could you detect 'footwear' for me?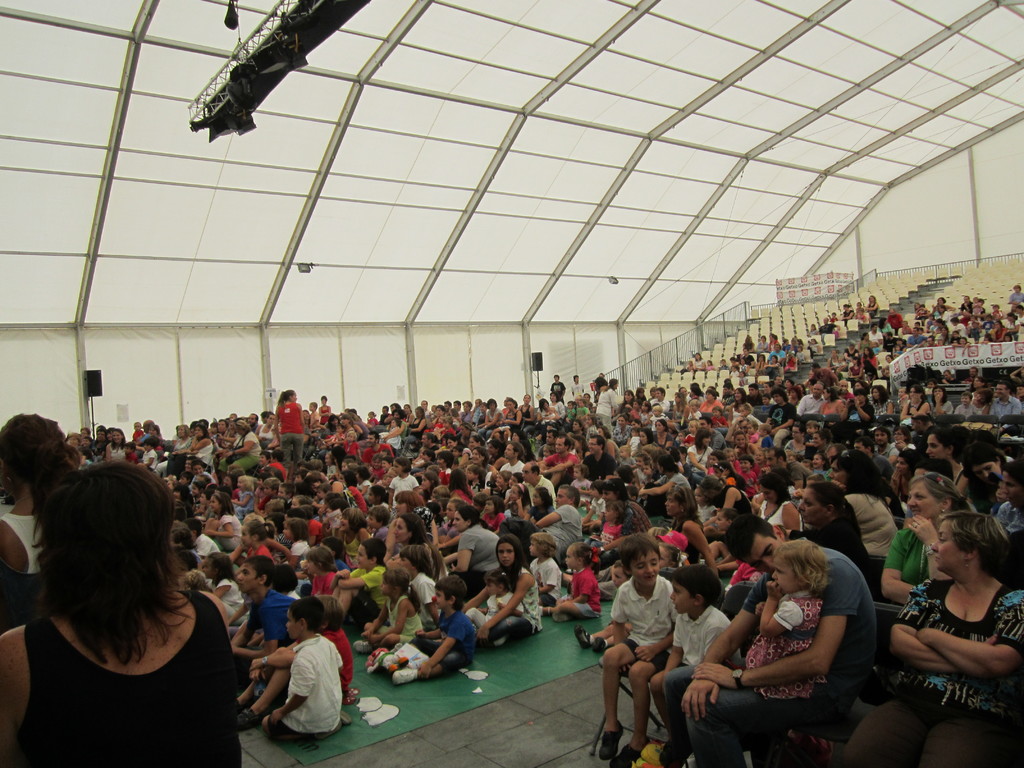
Detection result: (576, 628, 588, 651).
